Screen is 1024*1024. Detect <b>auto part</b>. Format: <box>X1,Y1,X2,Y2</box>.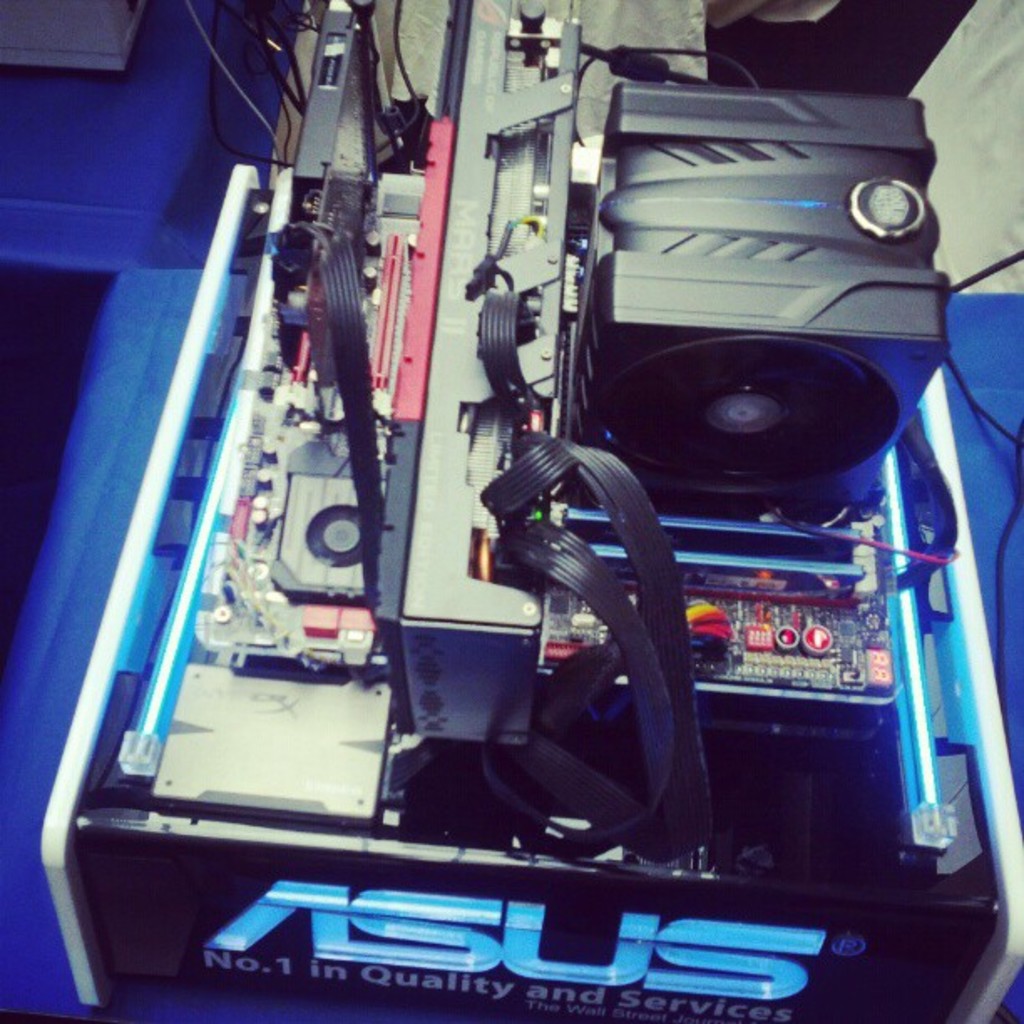
<box>512,85,959,616</box>.
